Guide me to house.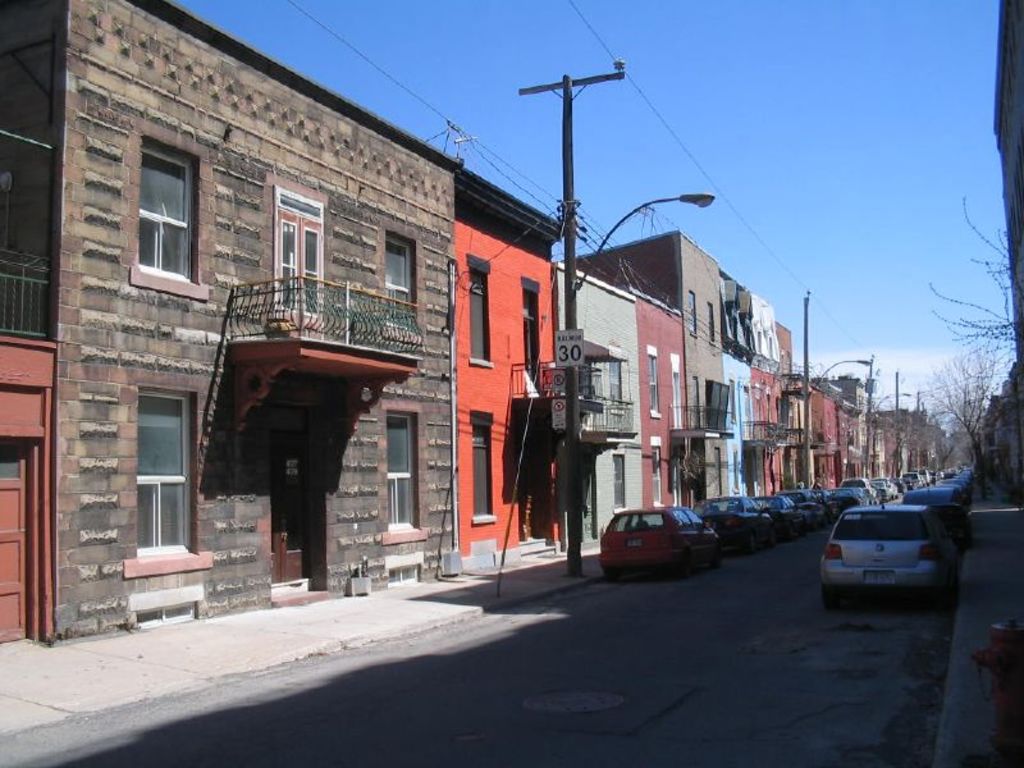
Guidance: [801,348,844,498].
